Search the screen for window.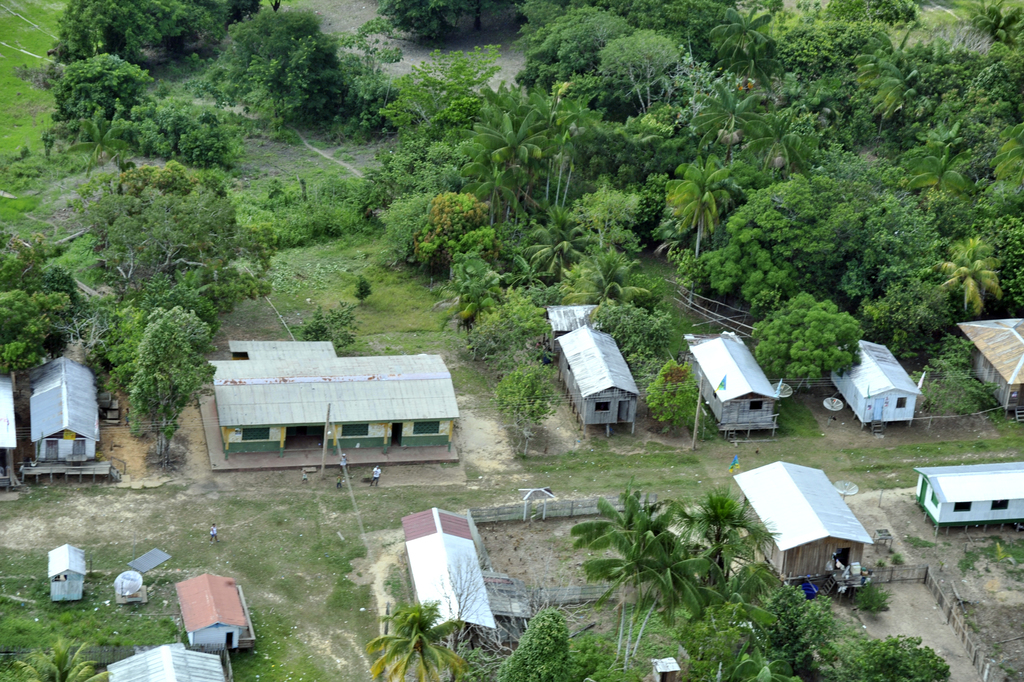
Found at <bbox>243, 428, 268, 438</bbox>.
